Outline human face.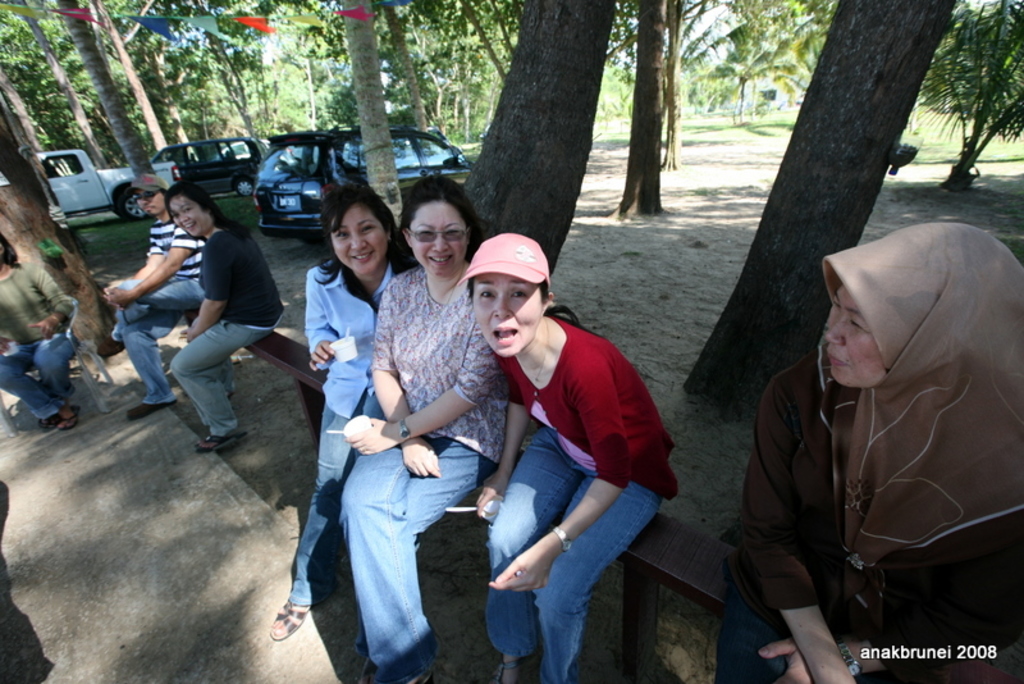
Outline: <region>332, 204, 387, 275</region>.
